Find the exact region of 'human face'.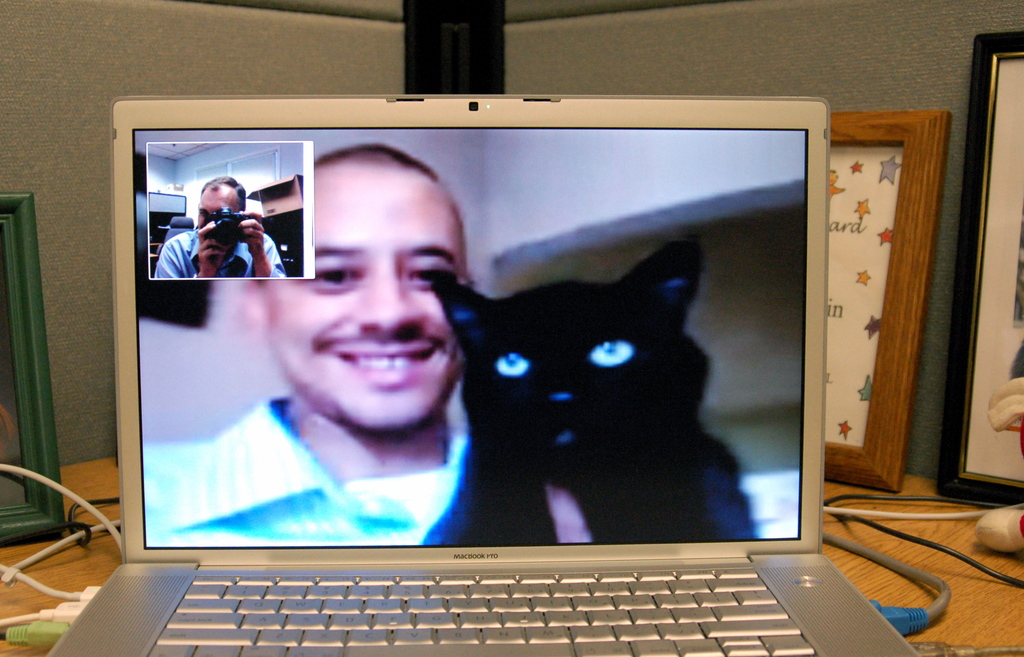
Exact region: pyautogui.locateOnScreen(268, 166, 461, 420).
